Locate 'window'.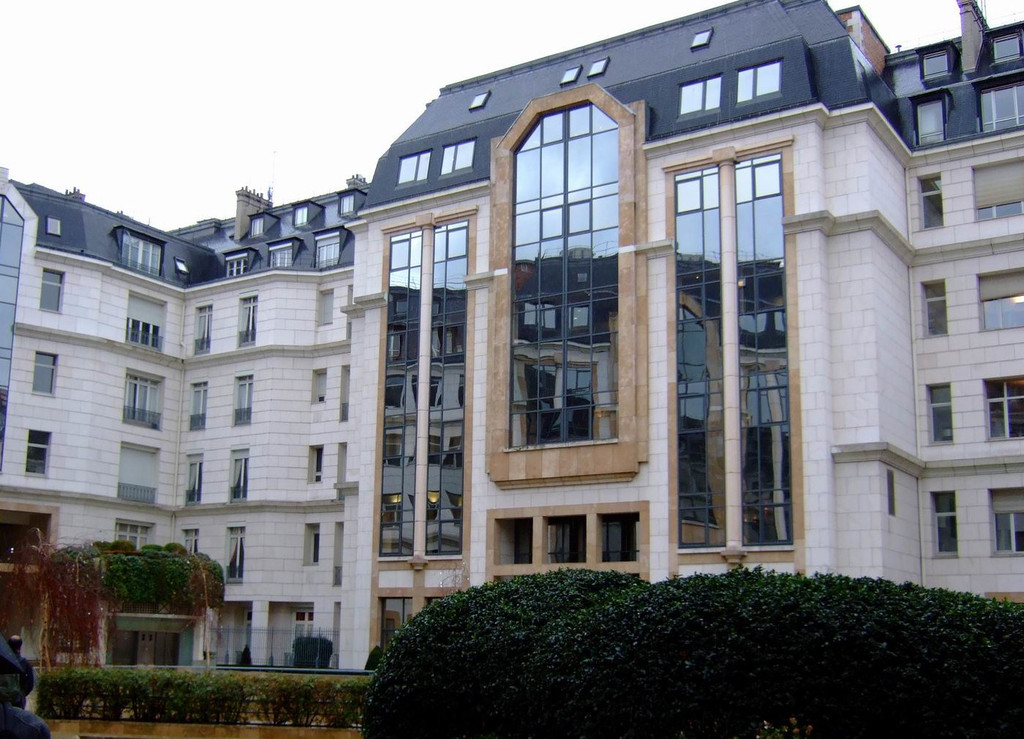
Bounding box: region(261, 244, 289, 270).
